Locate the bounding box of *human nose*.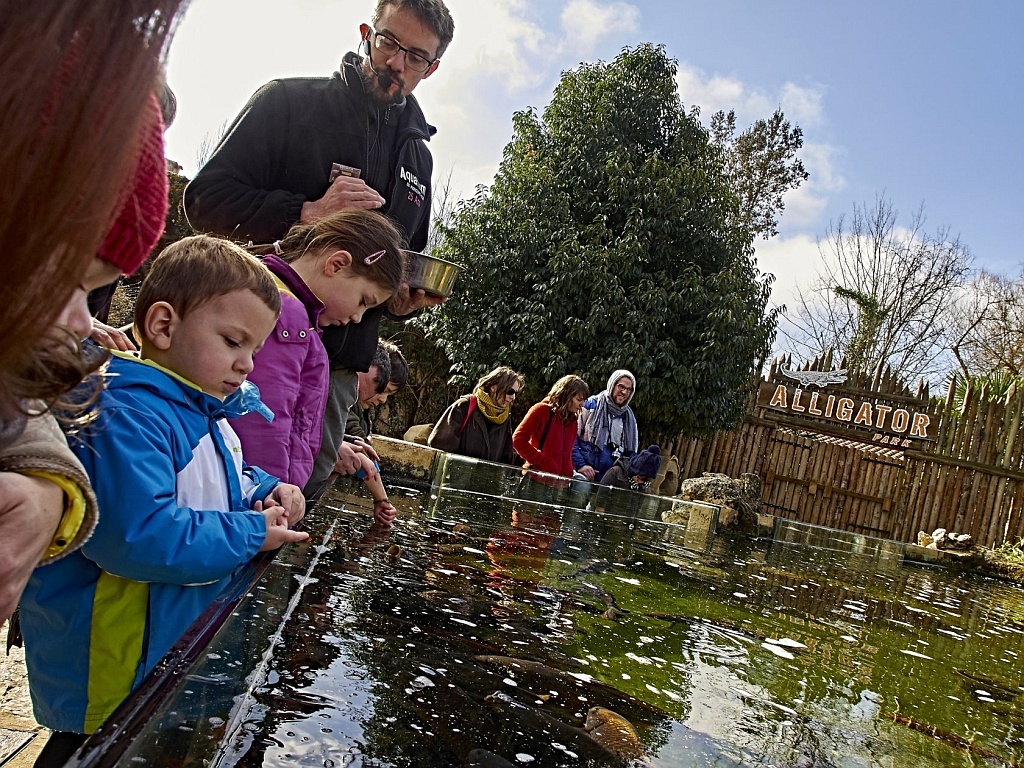
Bounding box: <region>620, 390, 625, 396</region>.
